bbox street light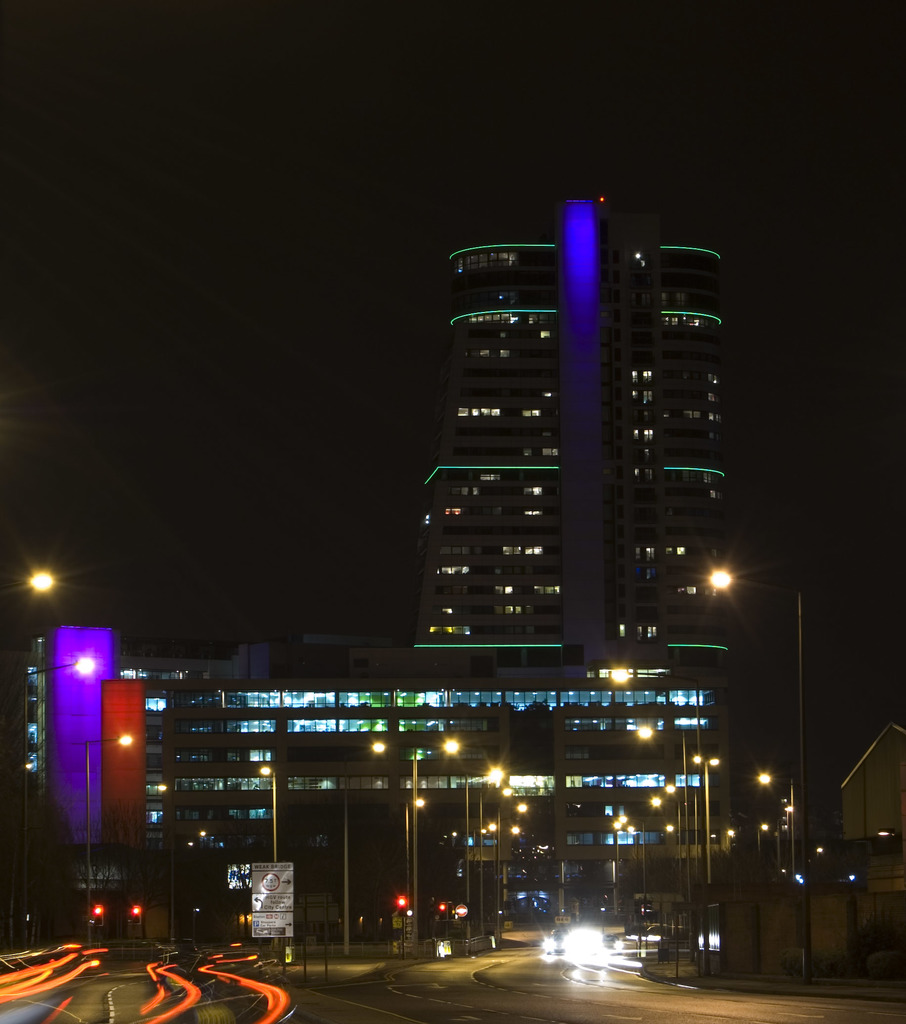
x1=0, y1=571, x2=59, y2=595
